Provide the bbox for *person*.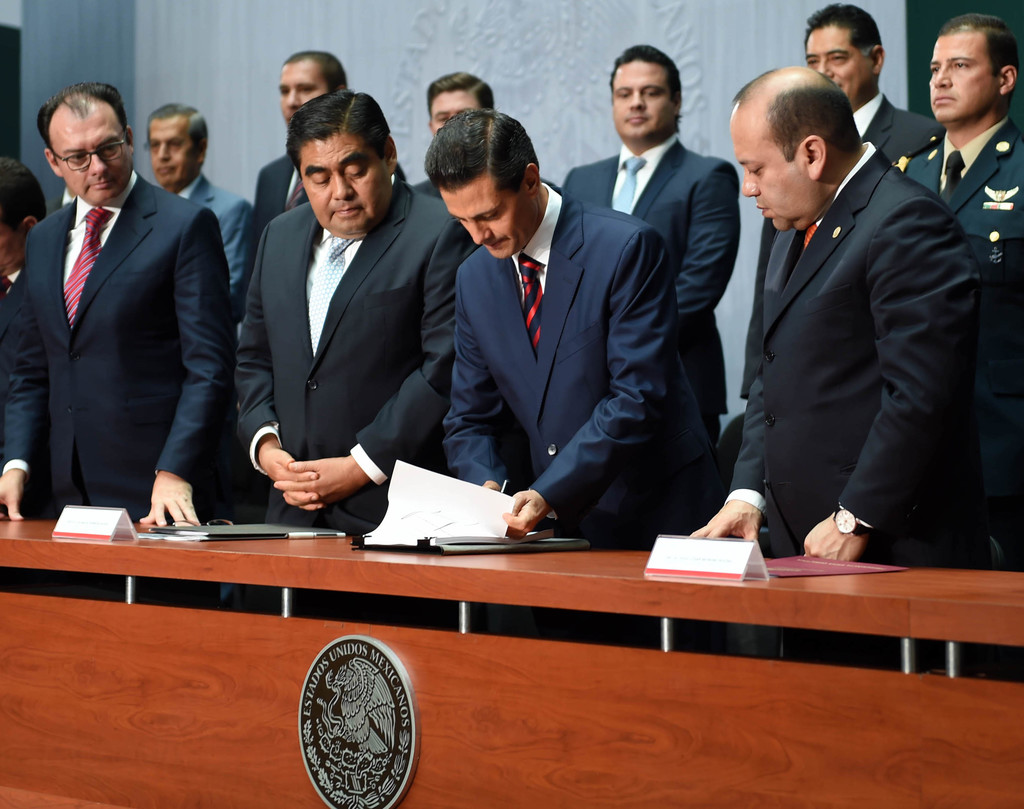
746:0:947:393.
